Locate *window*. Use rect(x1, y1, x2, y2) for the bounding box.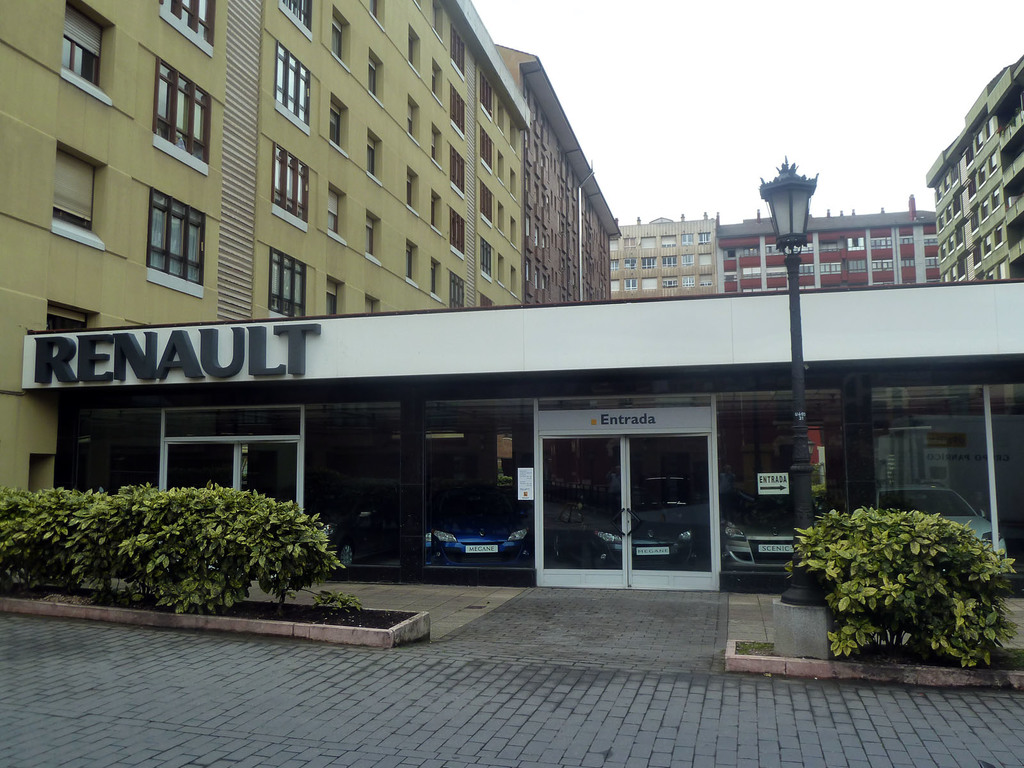
rect(275, 0, 321, 44).
